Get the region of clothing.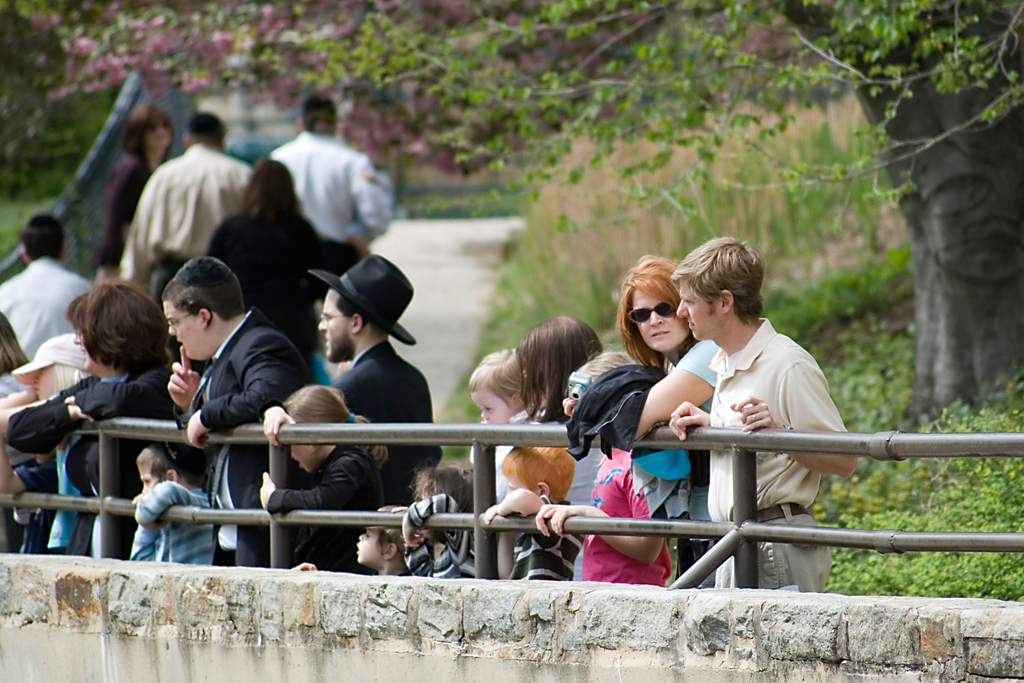
211 205 358 368.
